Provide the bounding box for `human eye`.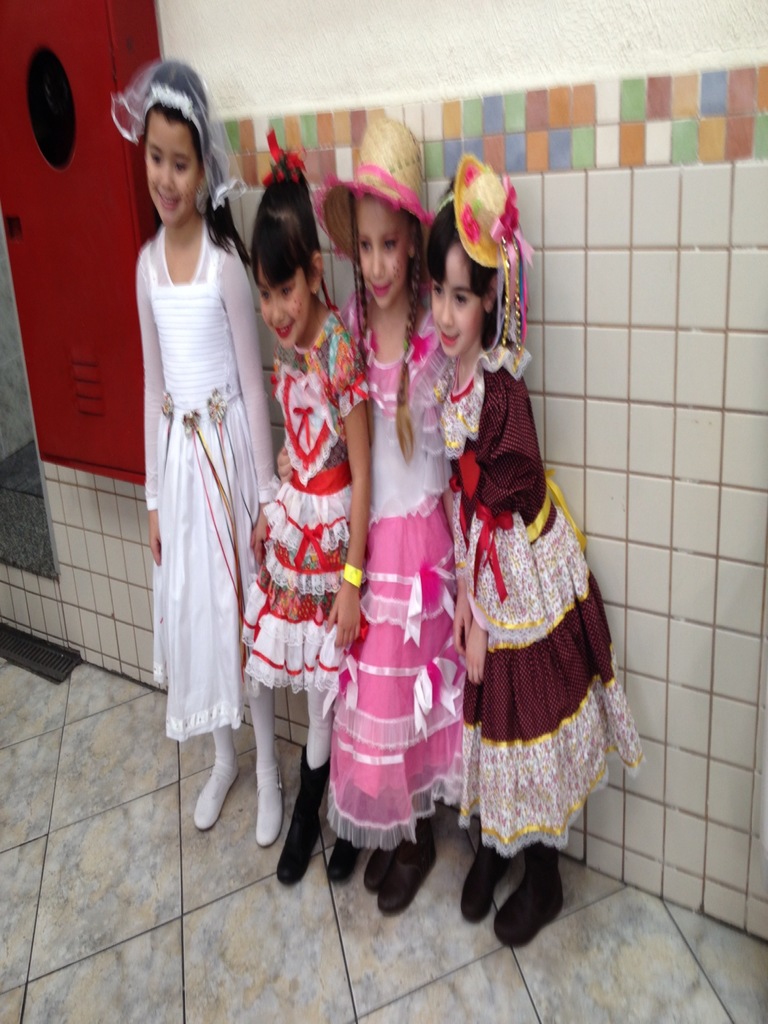
[280, 287, 292, 297].
